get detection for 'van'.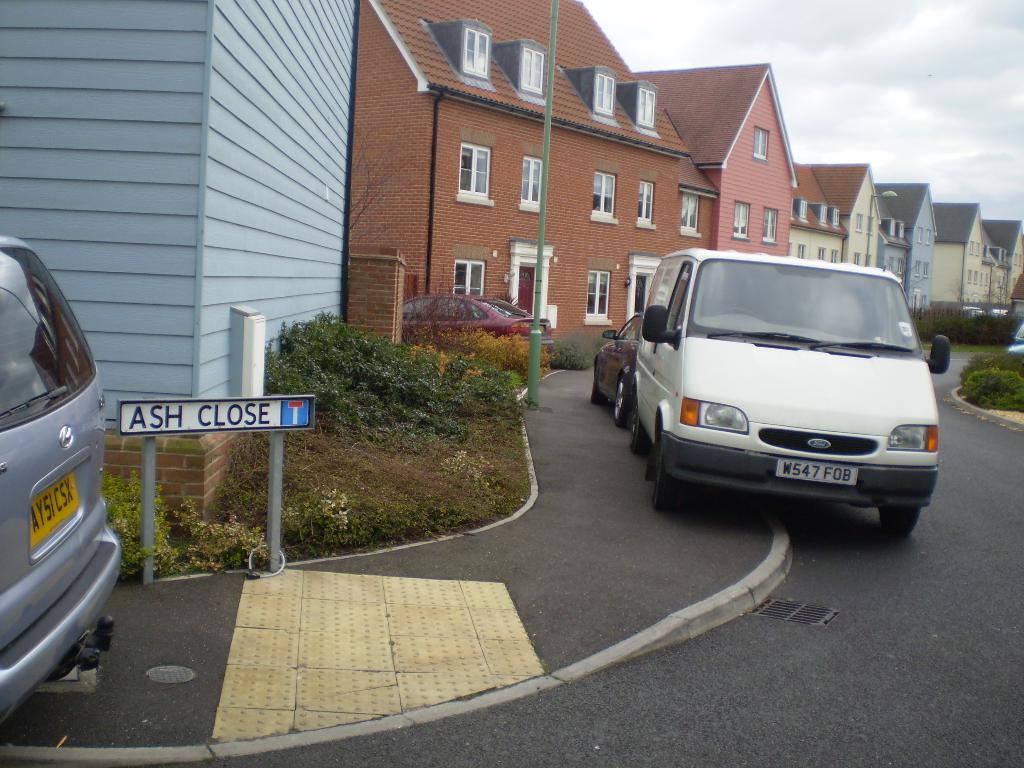
Detection: detection(637, 244, 954, 540).
